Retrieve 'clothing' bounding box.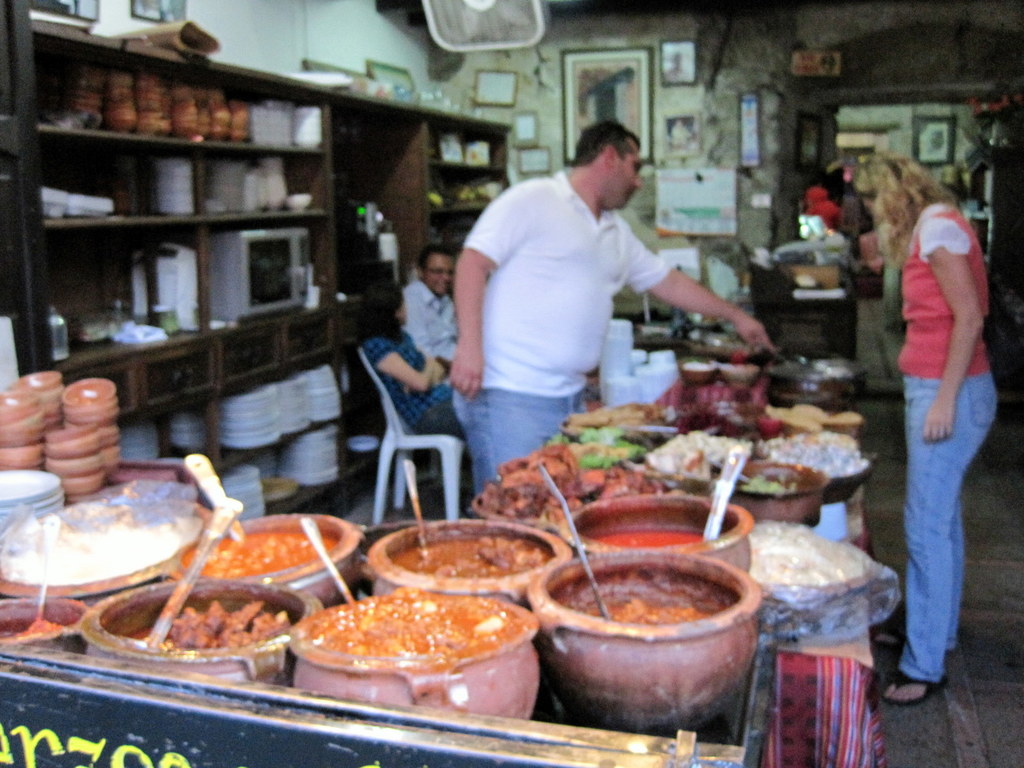
Bounding box: (left=402, top=277, right=459, bottom=368).
